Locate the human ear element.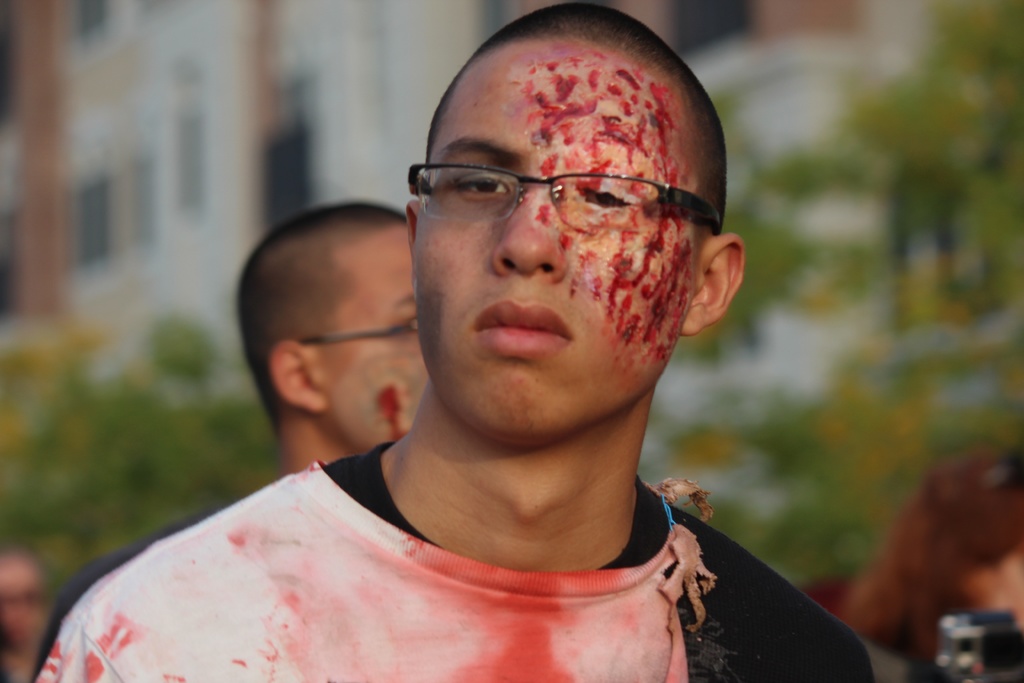
Element bbox: box=[677, 234, 747, 336].
